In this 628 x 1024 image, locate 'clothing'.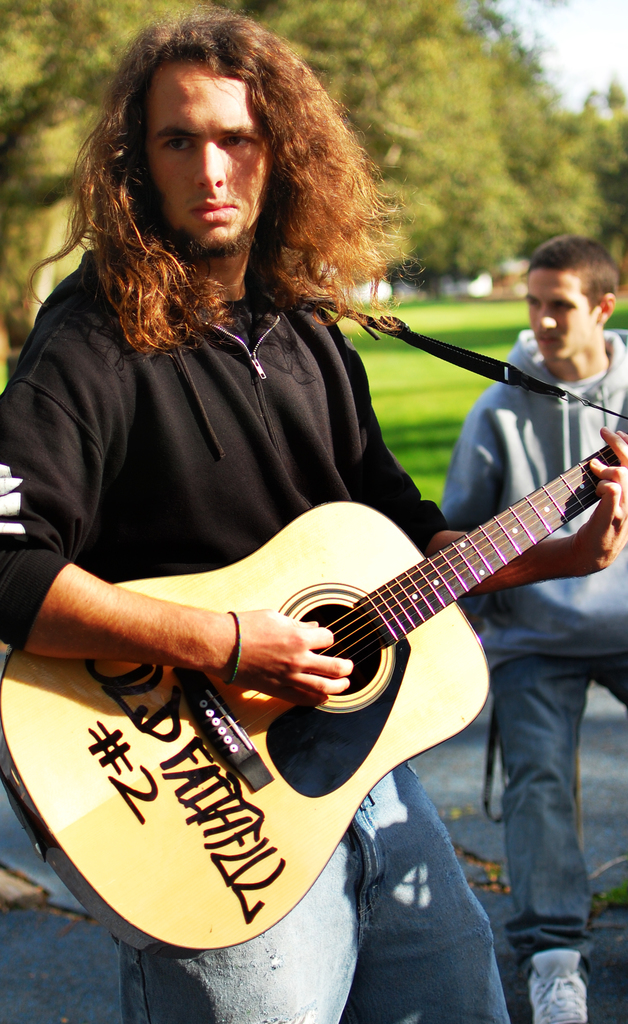
Bounding box: region(0, 229, 525, 1023).
